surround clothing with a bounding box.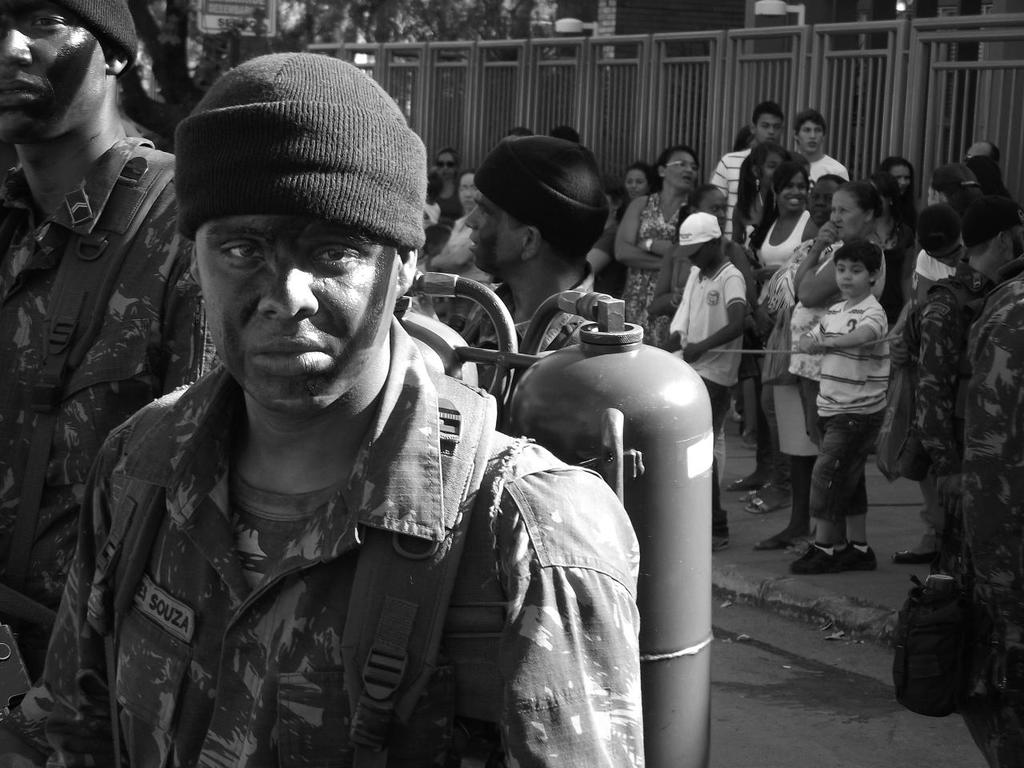
select_region(905, 254, 978, 566).
